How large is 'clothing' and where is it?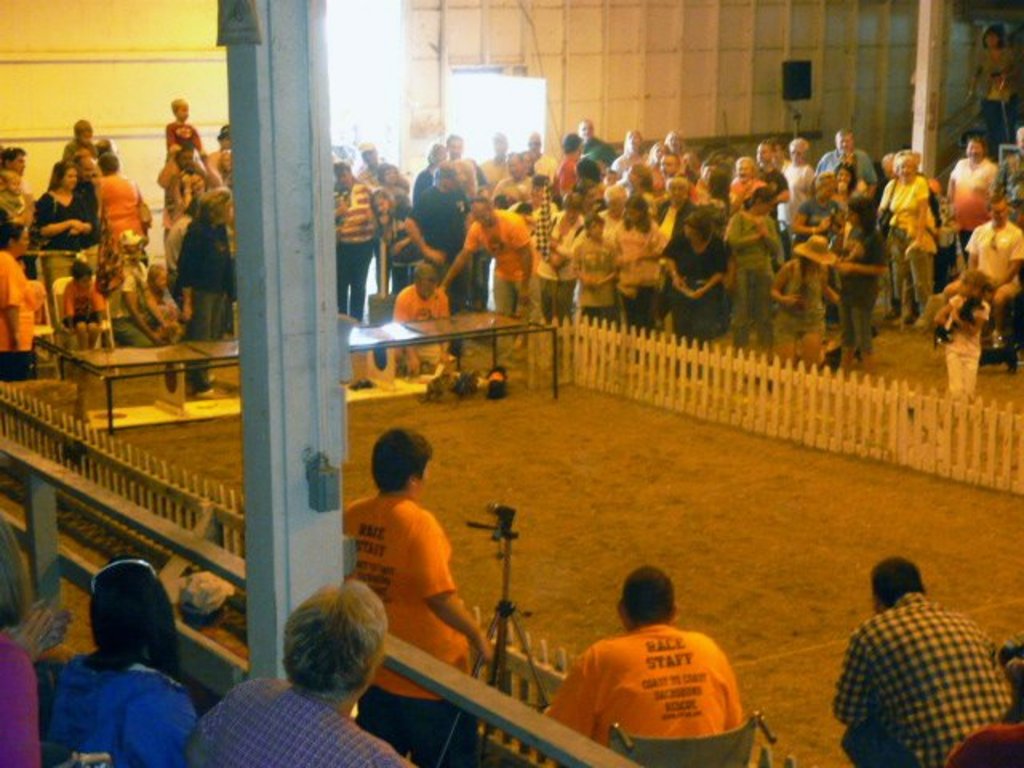
Bounding box: <region>357, 685, 486, 766</region>.
